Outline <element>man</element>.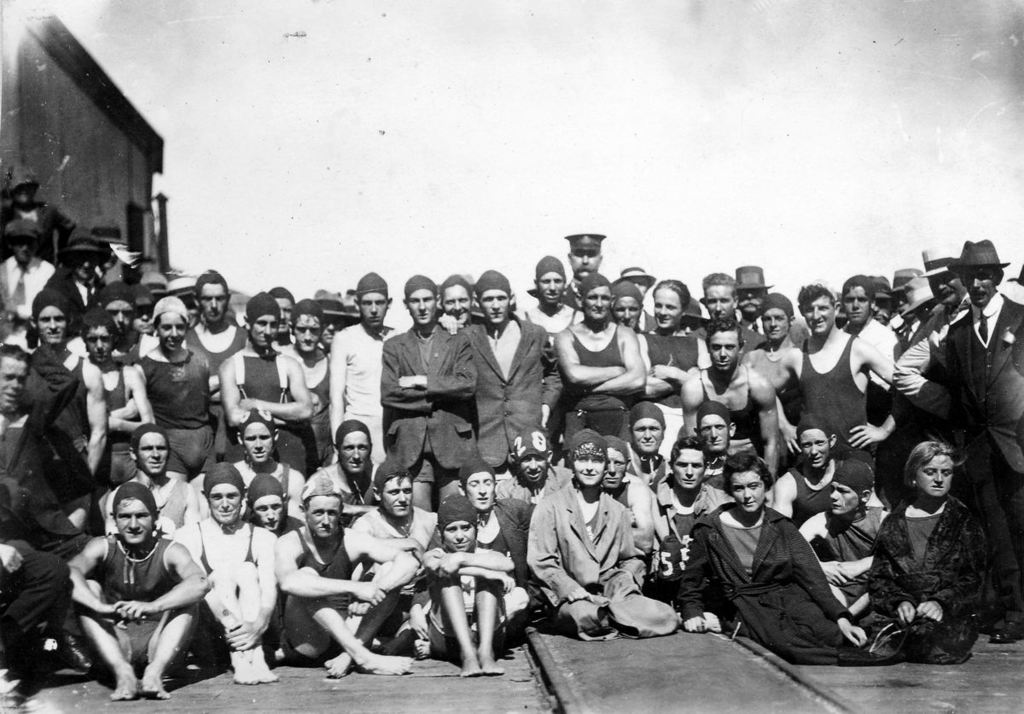
Outline: l=773, t=285, r=907, b=472.
